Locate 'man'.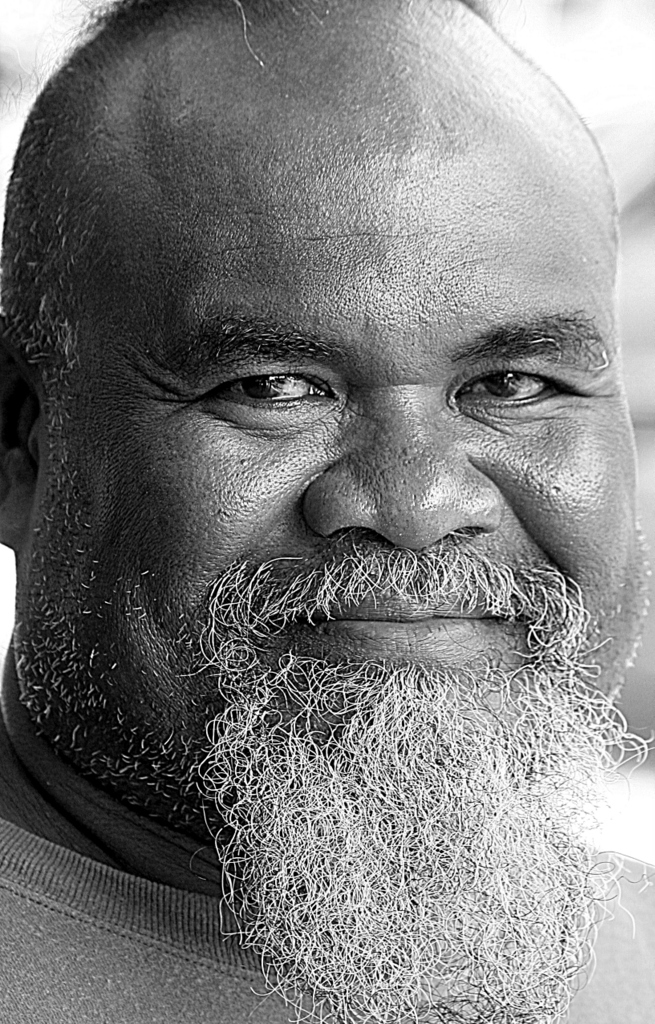
Bounding box: (0,0,654,1023).
